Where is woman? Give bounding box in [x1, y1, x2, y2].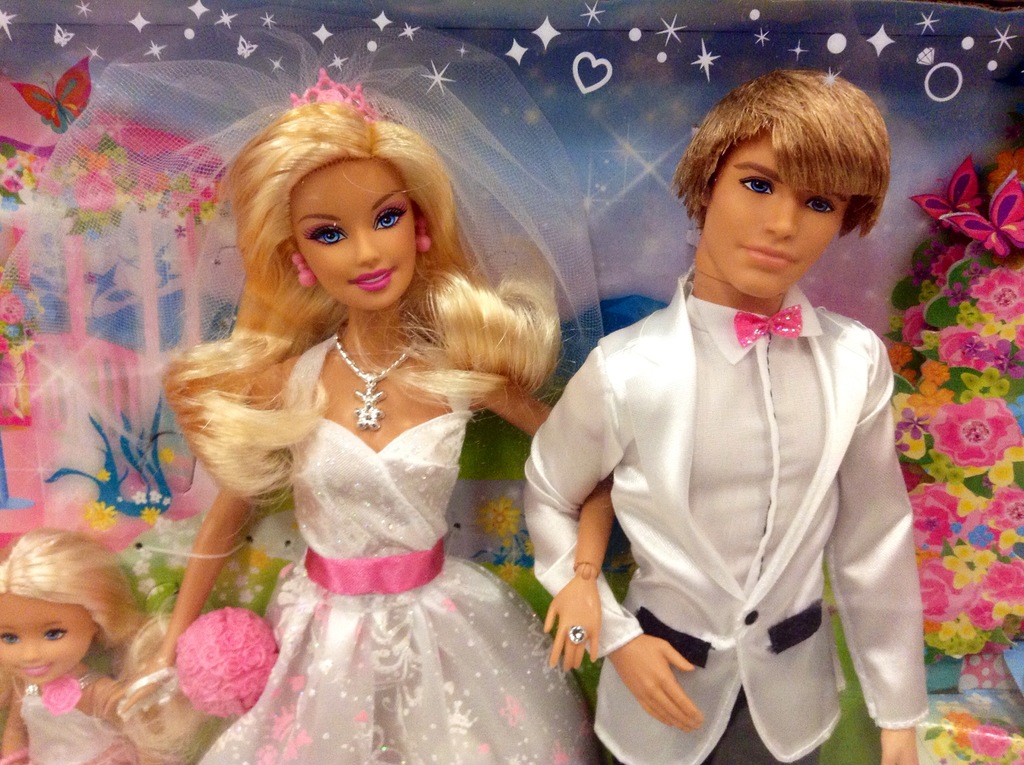
[161, 90, 648, 753].
